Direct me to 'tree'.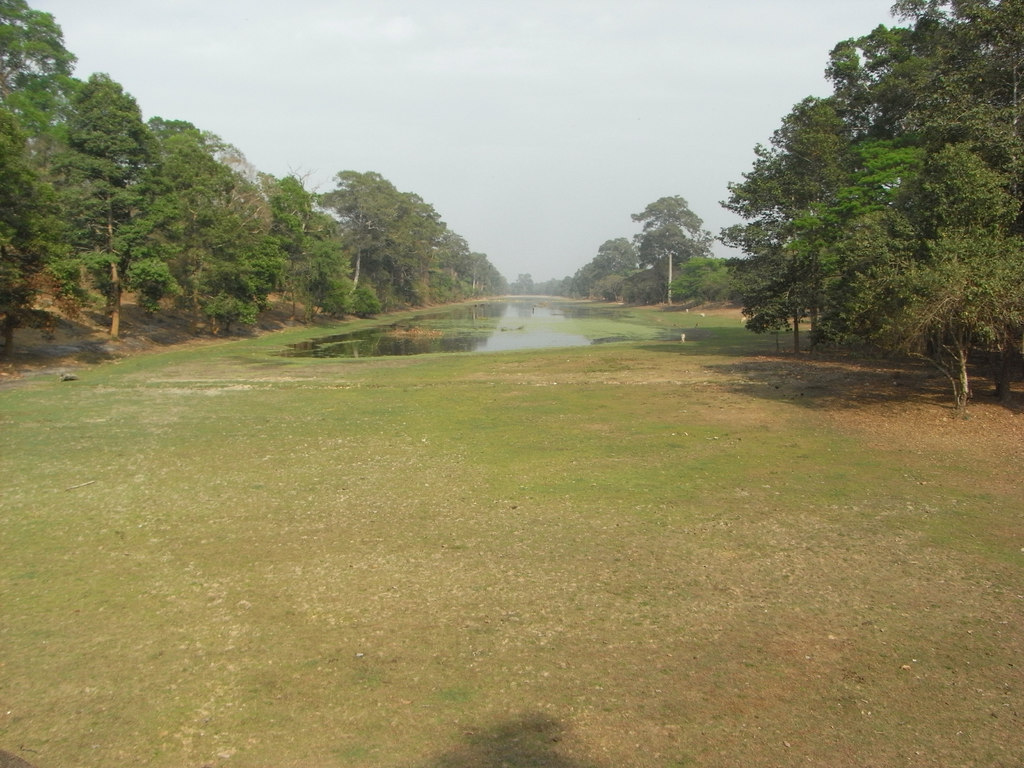
Direction: {"x1": 622, "y1": 272, "x2": 660, "y2": 308}.
